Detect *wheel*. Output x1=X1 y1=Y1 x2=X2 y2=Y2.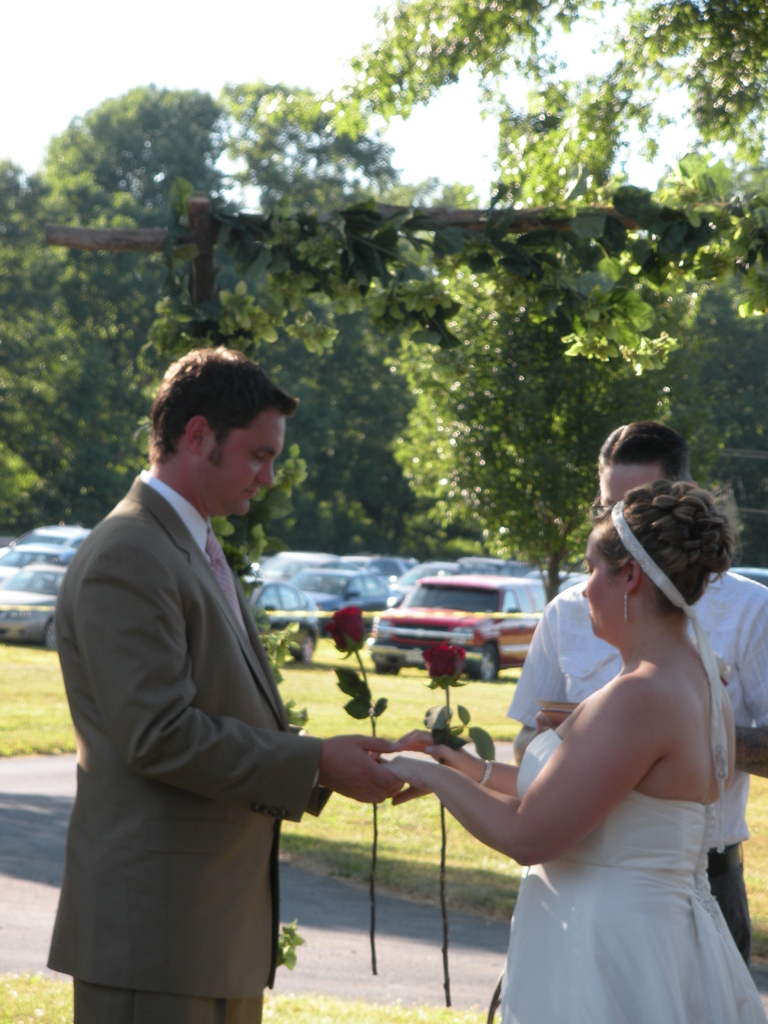
x1=294 y1=630 x2=315 y2=669.
